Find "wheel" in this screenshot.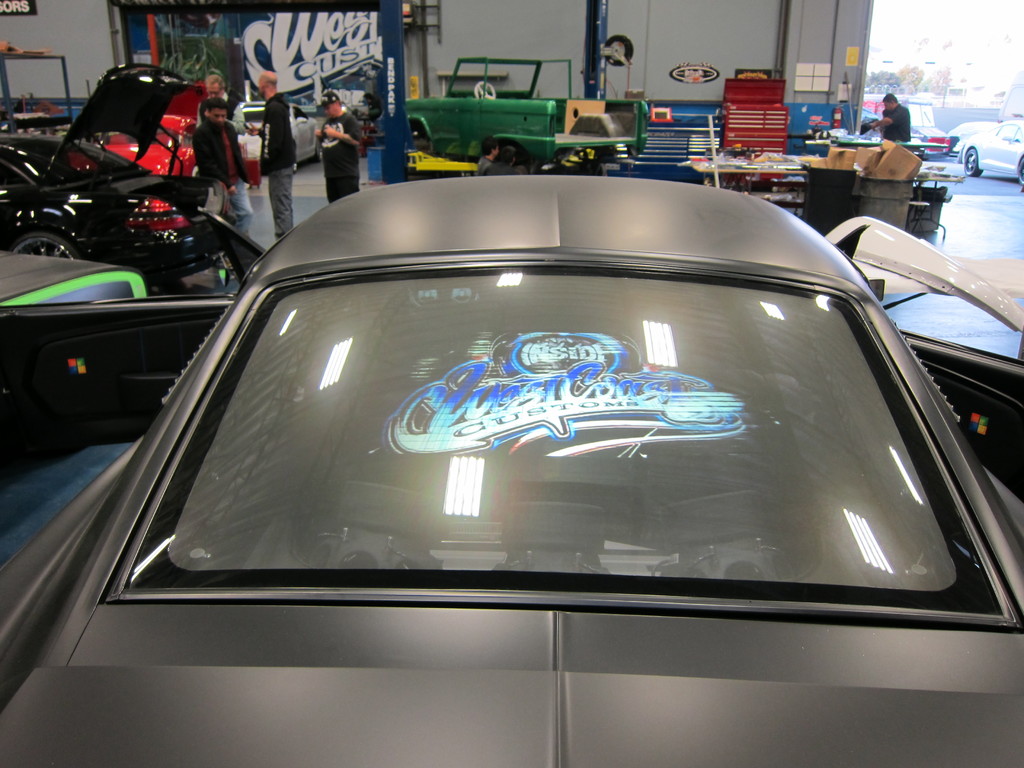
The bounding box for "wheel" is box=[1017, 158, 1023, 184].
